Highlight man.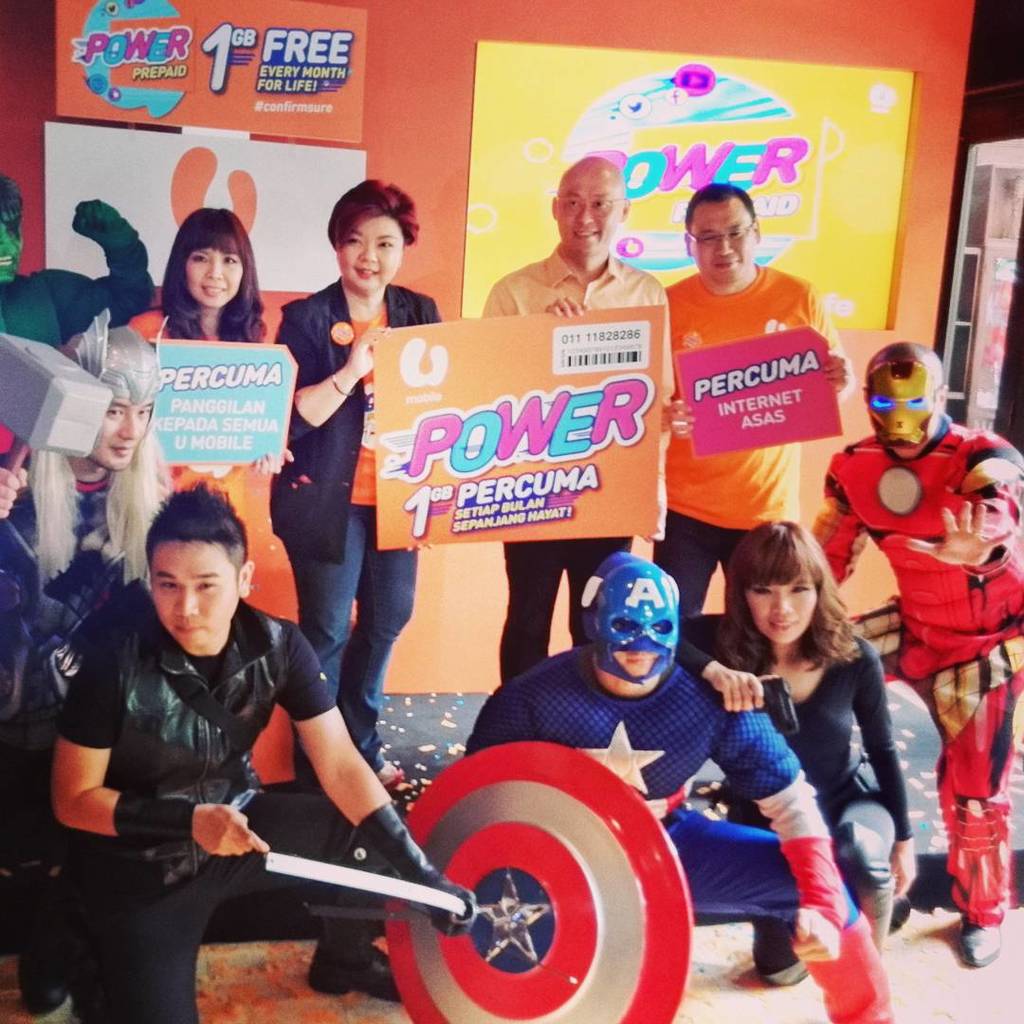
Highlighted region: {"left": 0, "top": 170, "right": 172, "bottom": 372}.
